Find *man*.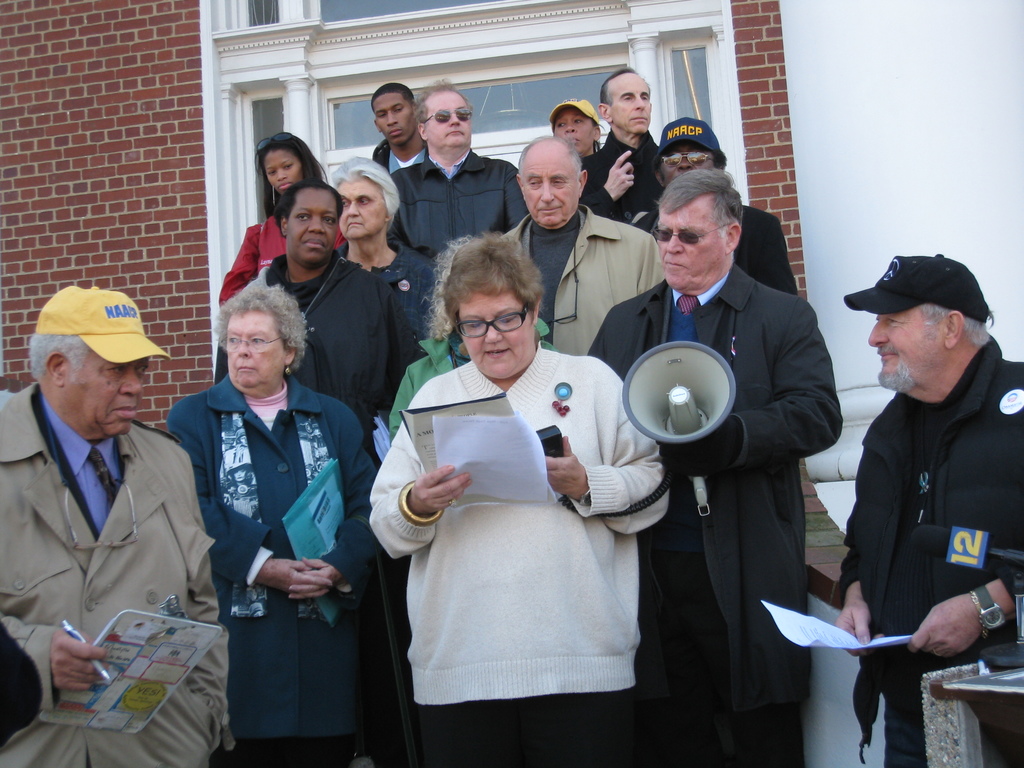
<region>387, 72, 529, 264</region>.
